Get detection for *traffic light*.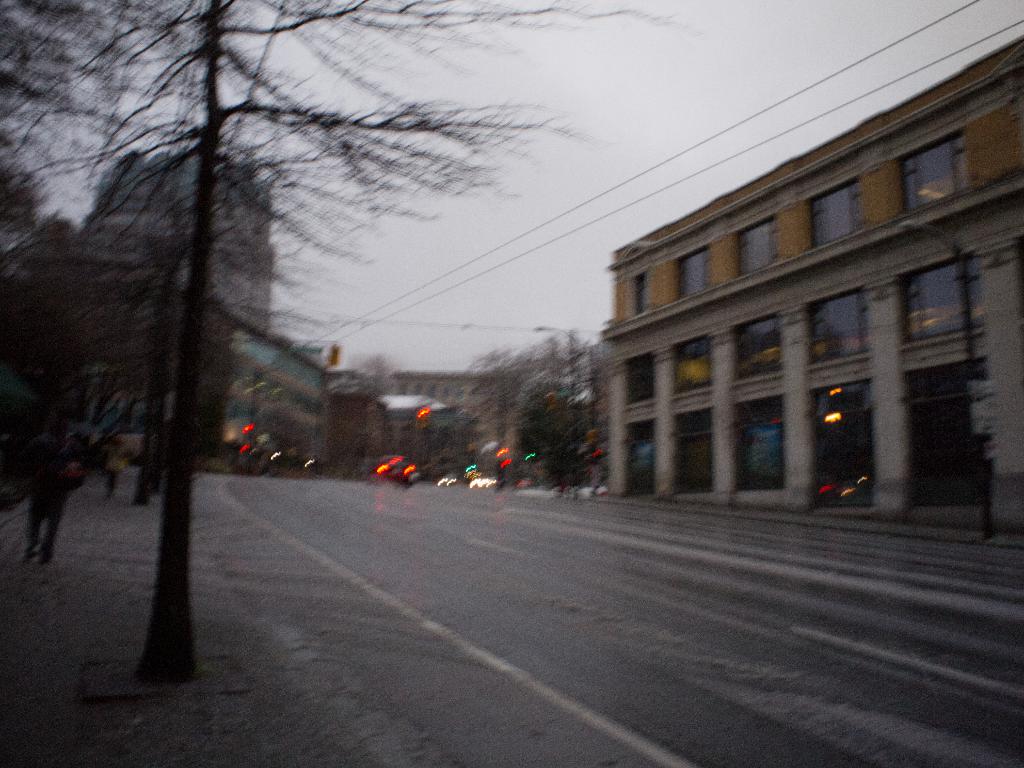
Detection: <box>332,346,339,366</box>.
